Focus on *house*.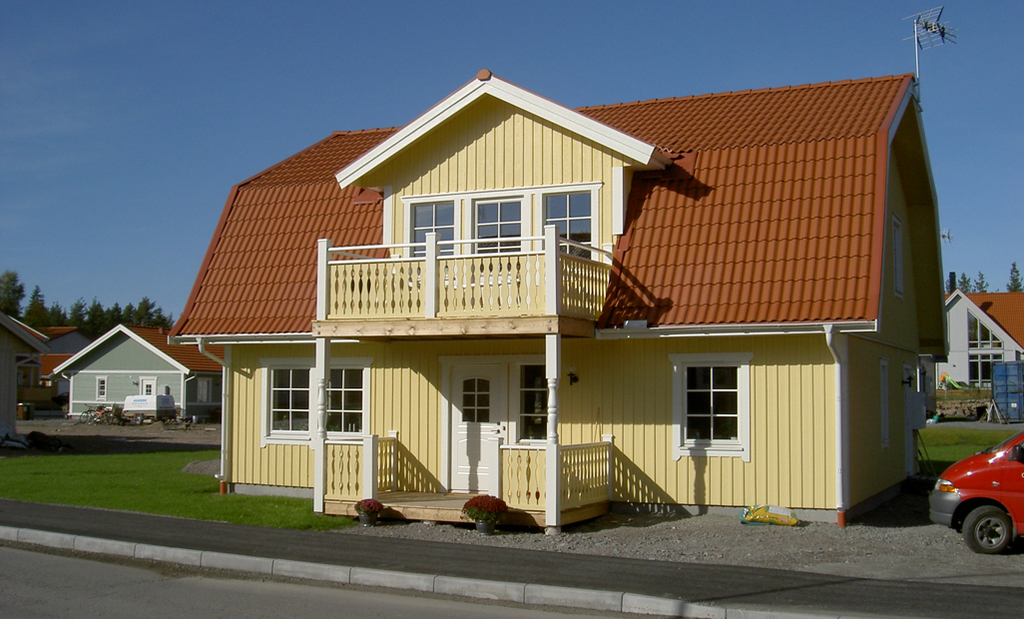
Focused at box(912, 285, 1023, 397).
